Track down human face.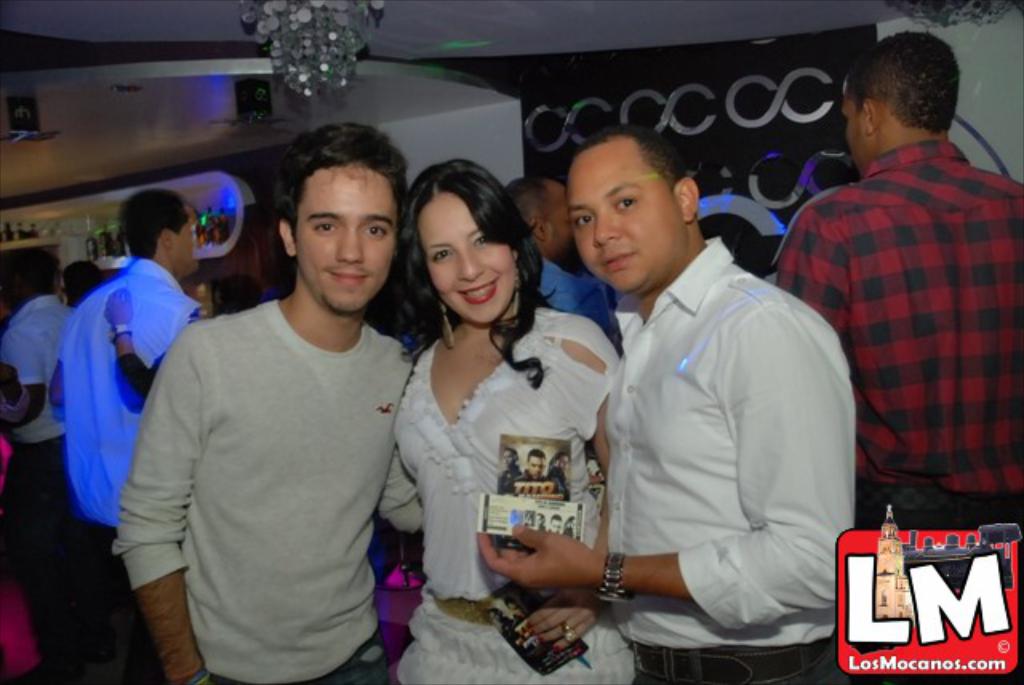
Tracked to bbox=[296, 168, 394, 309].
